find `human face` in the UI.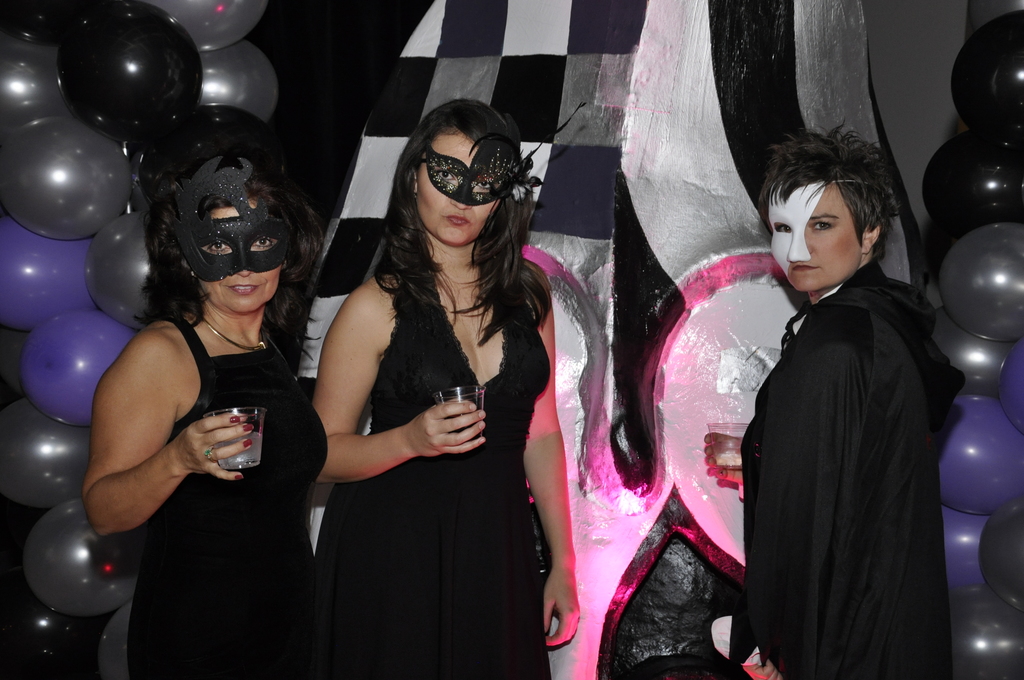
UI element at 414 122 509 244.
